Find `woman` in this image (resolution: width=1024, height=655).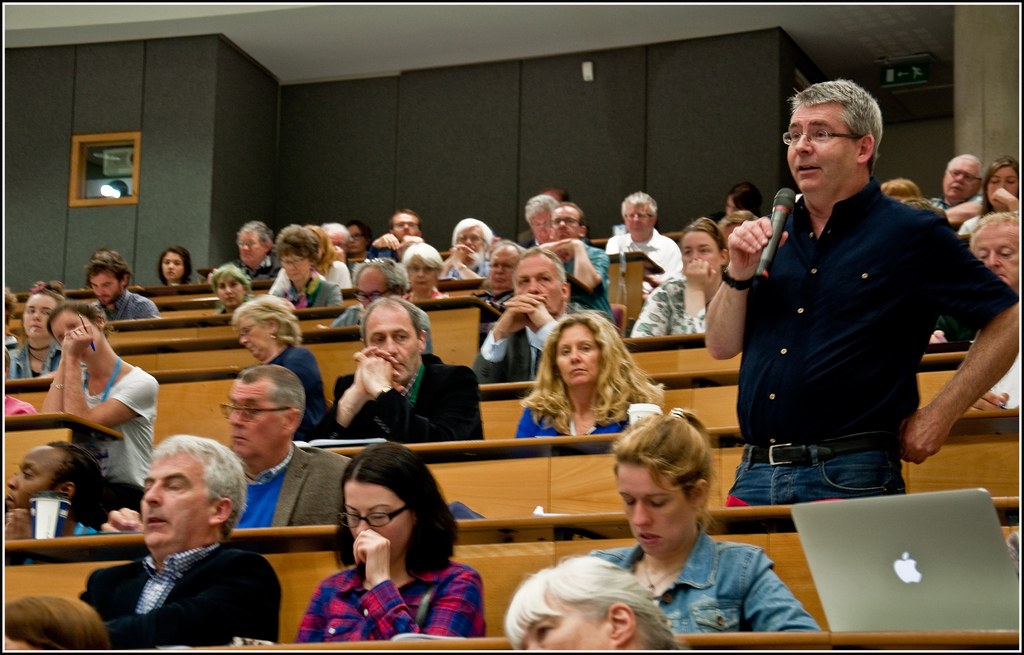
region(502, 546, 668, 654).
